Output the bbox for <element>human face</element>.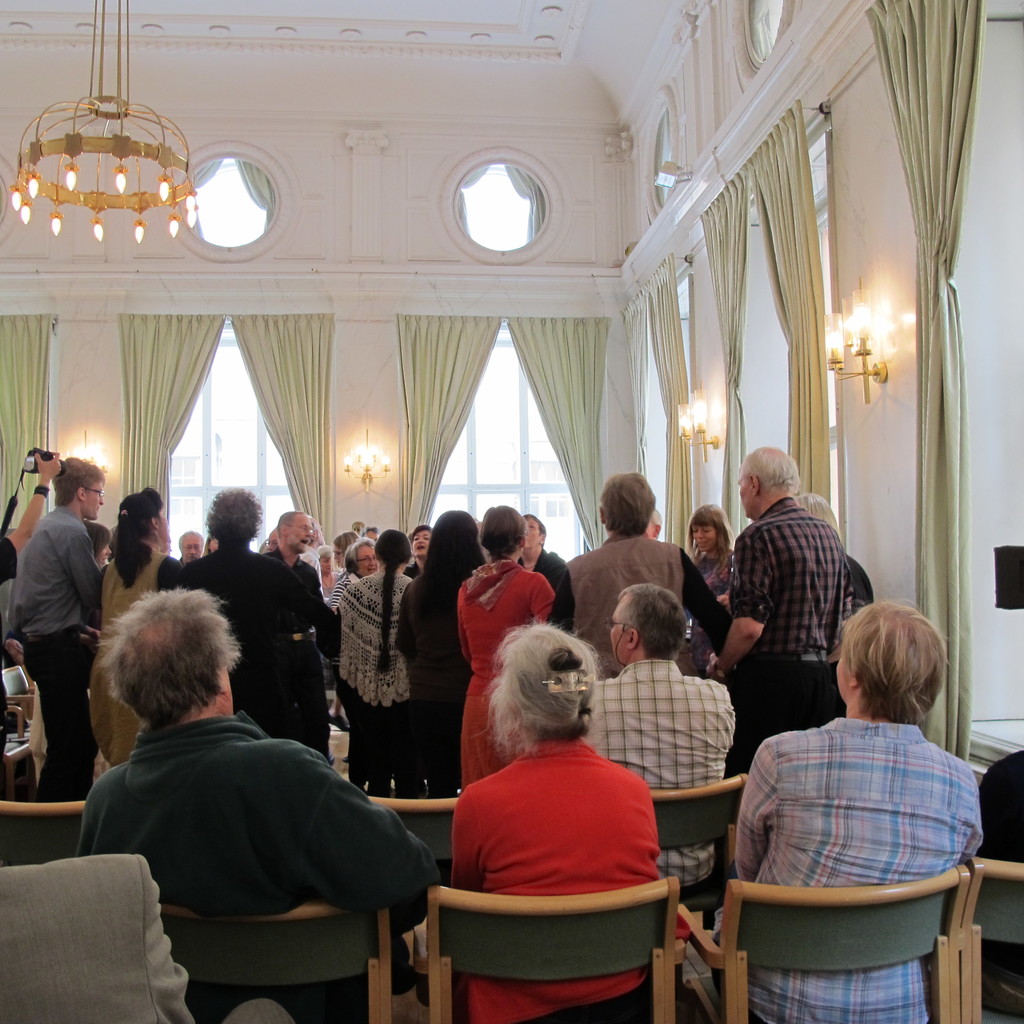
{"x1": 87, "y1": 481, "x2": 108, "y2": 524}.
